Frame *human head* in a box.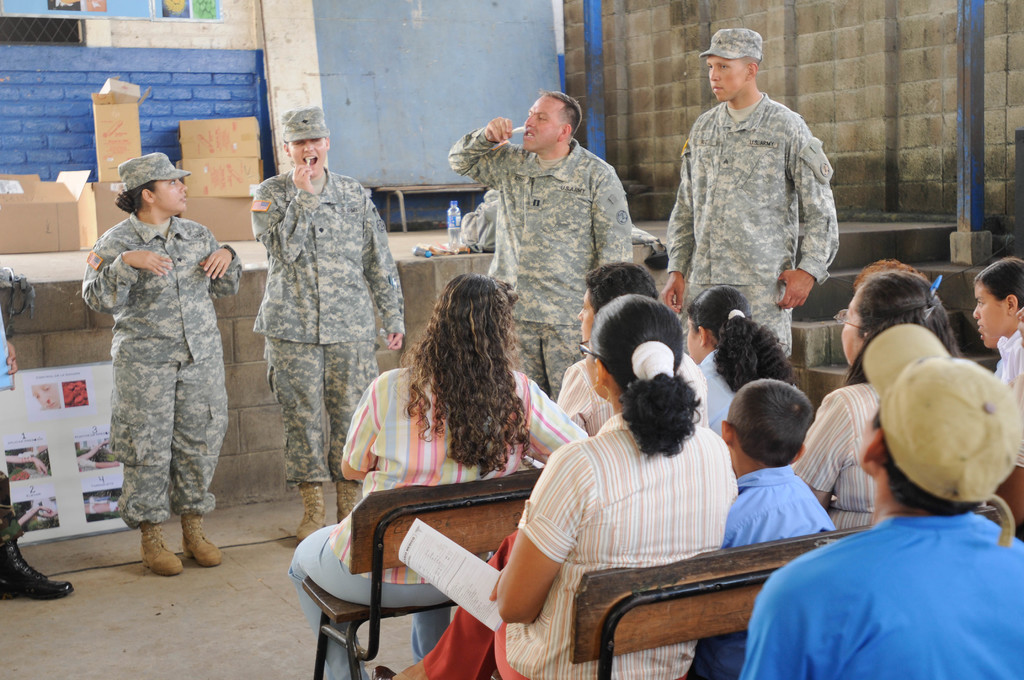
detection(577, 290, 688, 409).
